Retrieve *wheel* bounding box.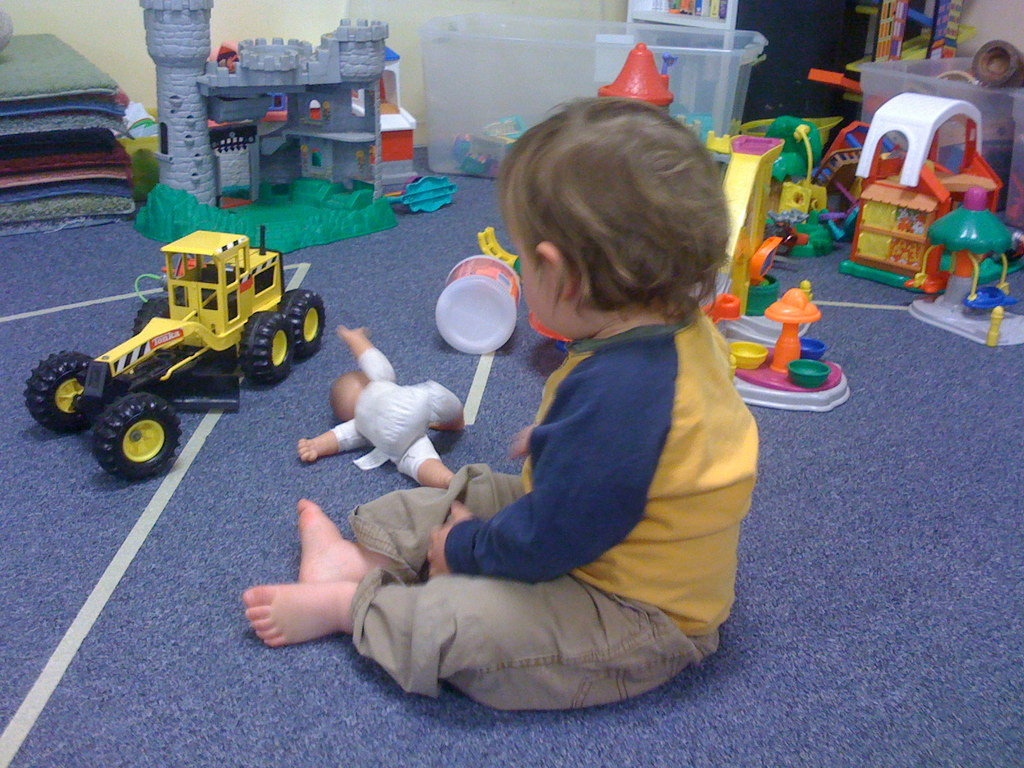
Bounding box: <bbox>136, 295, 170, 336</bbox>.
